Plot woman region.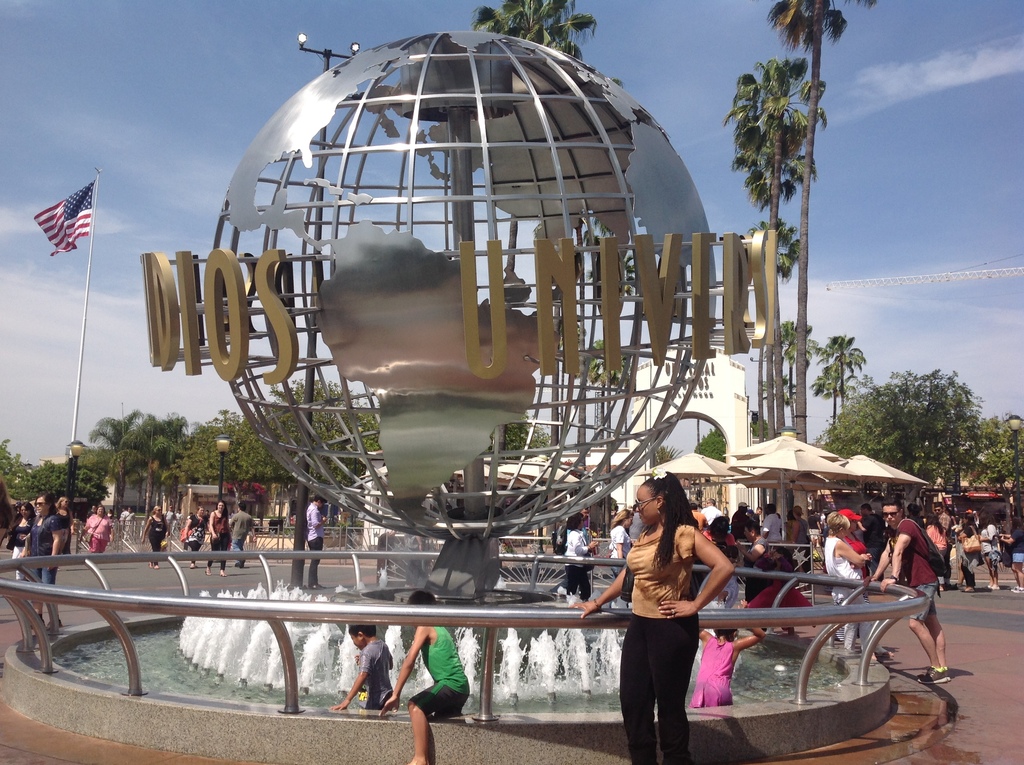
Plotted at <bbox>141, 505, 170, 570</bbox>.
